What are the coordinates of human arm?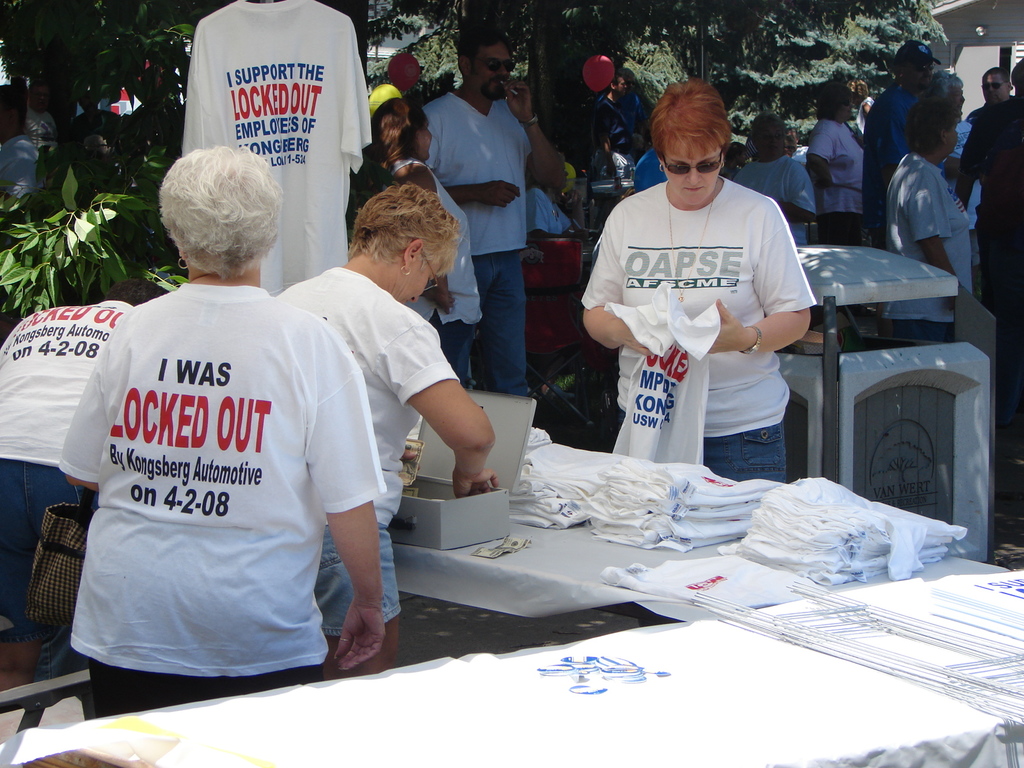
region(307, 372, 377, 678).
